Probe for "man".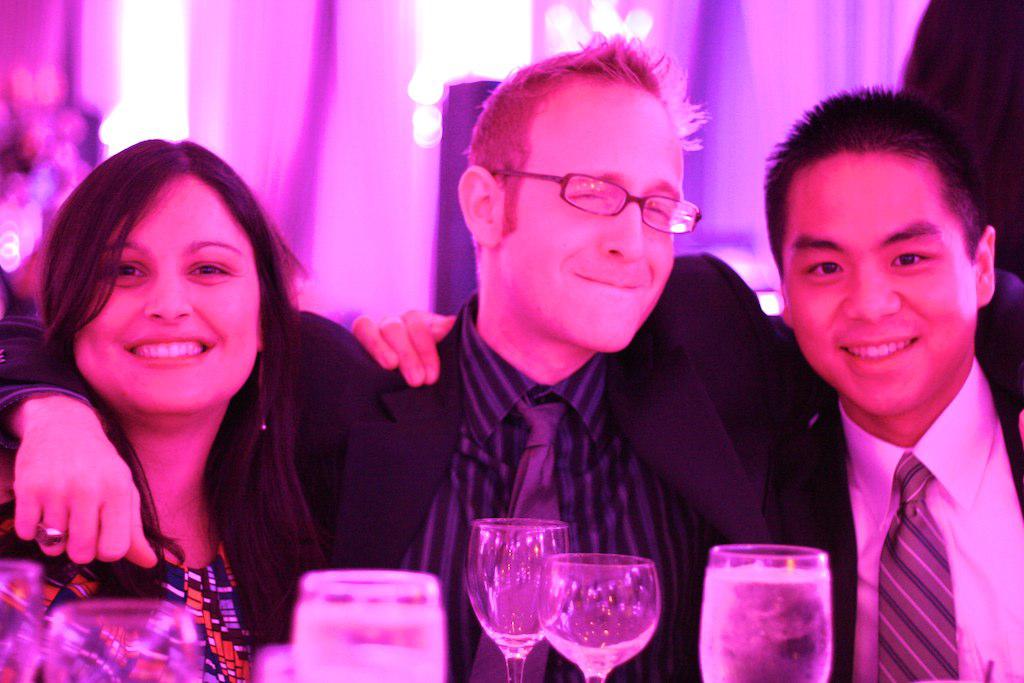
Probe result: [760,89,1023,682].
